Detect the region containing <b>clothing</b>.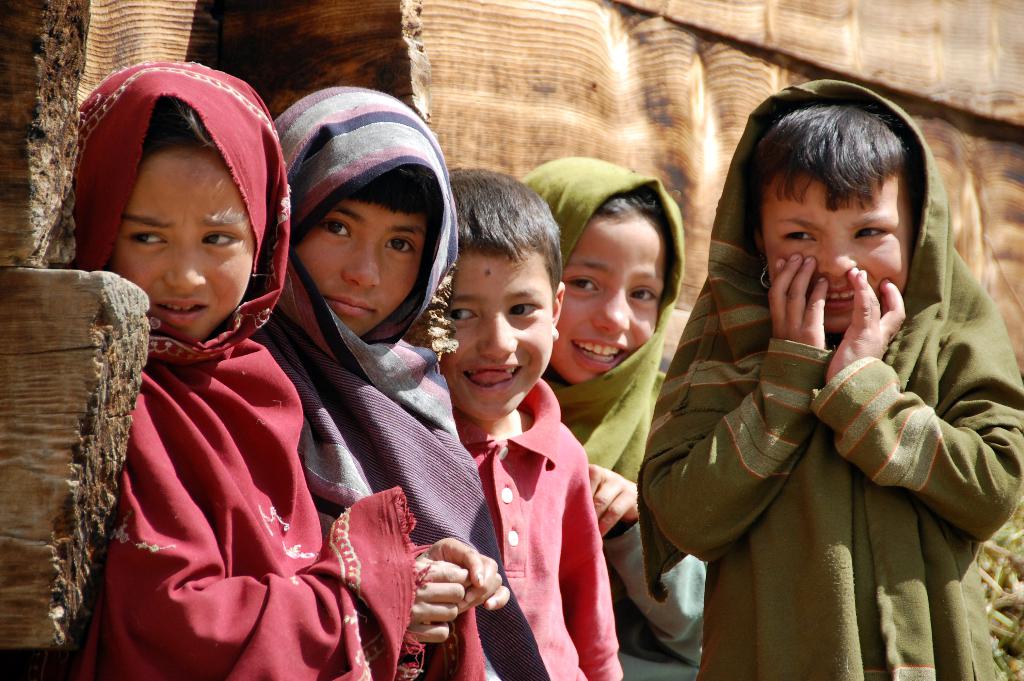
(522, 157, 707, 680).
